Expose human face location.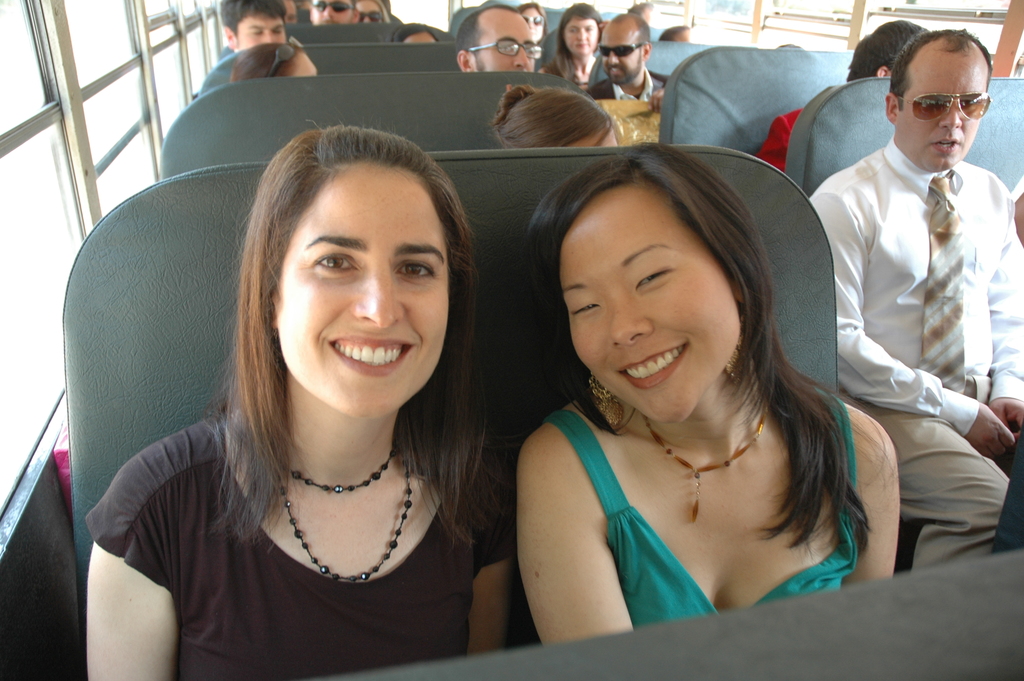
Exposed at crop(274, 160, 448, 423).
